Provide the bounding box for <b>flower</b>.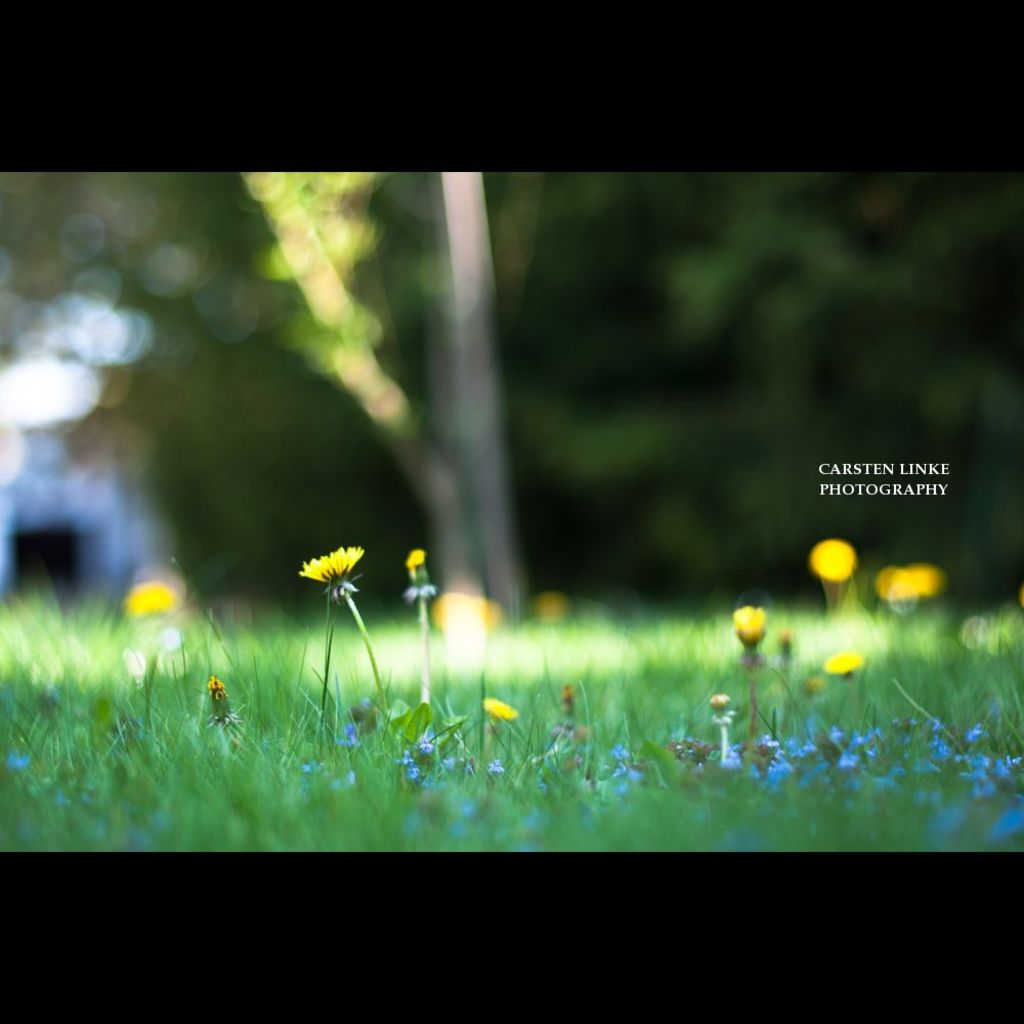
l=481, t=696, r=527, b=728.
